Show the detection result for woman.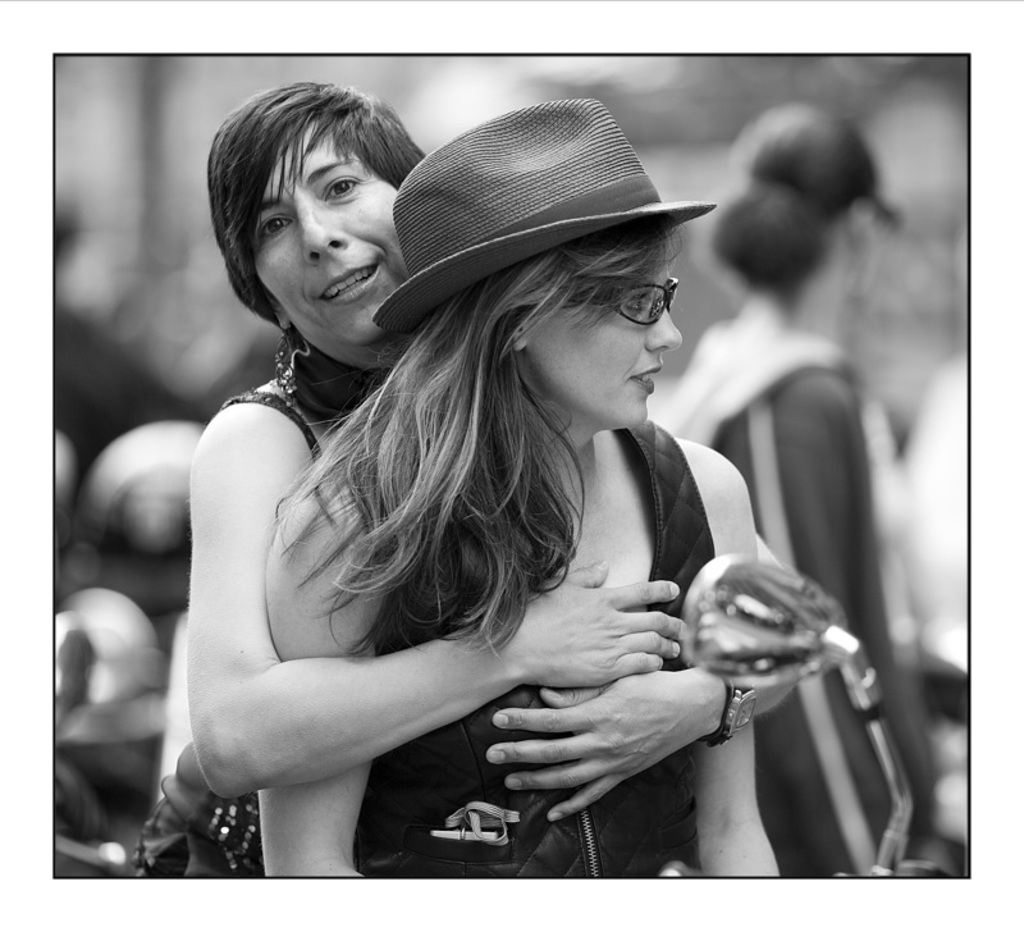
pyautogui.locateOnScreen(262, 99, 781, 881).
